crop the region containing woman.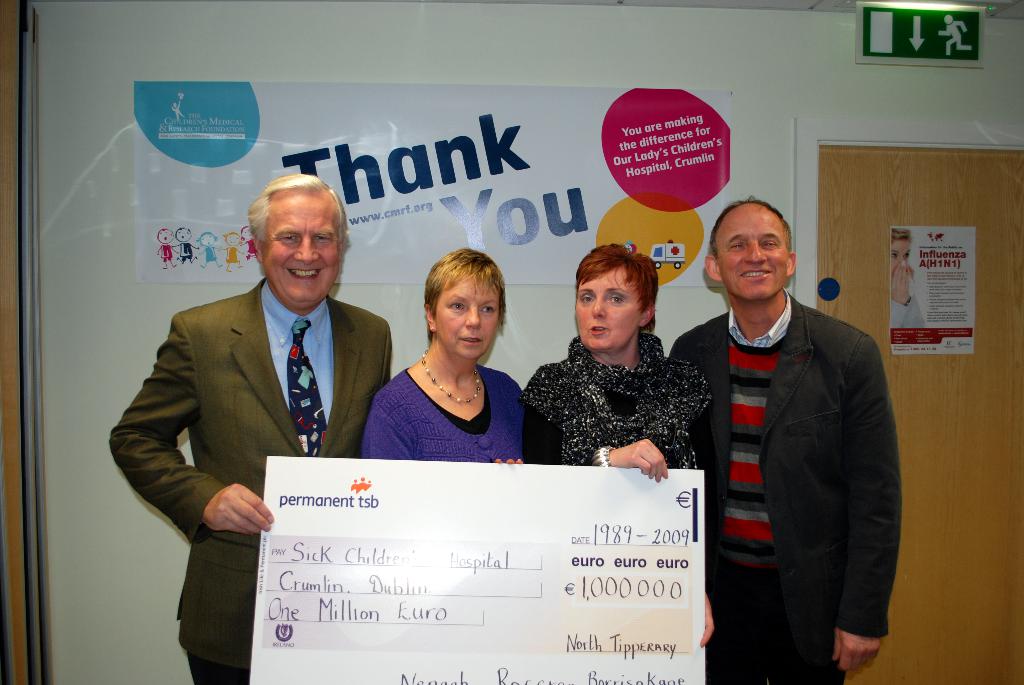
Crop region: rect(515, 240, 715, 649).
